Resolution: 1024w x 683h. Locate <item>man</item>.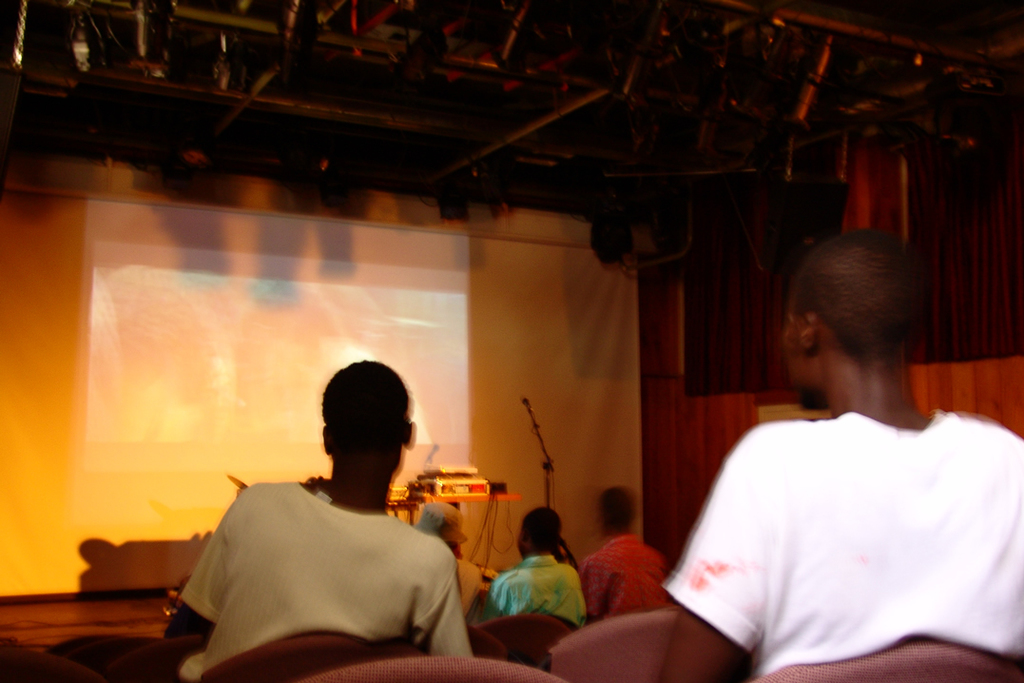
<region>161, 353, 482, 682</region>.
